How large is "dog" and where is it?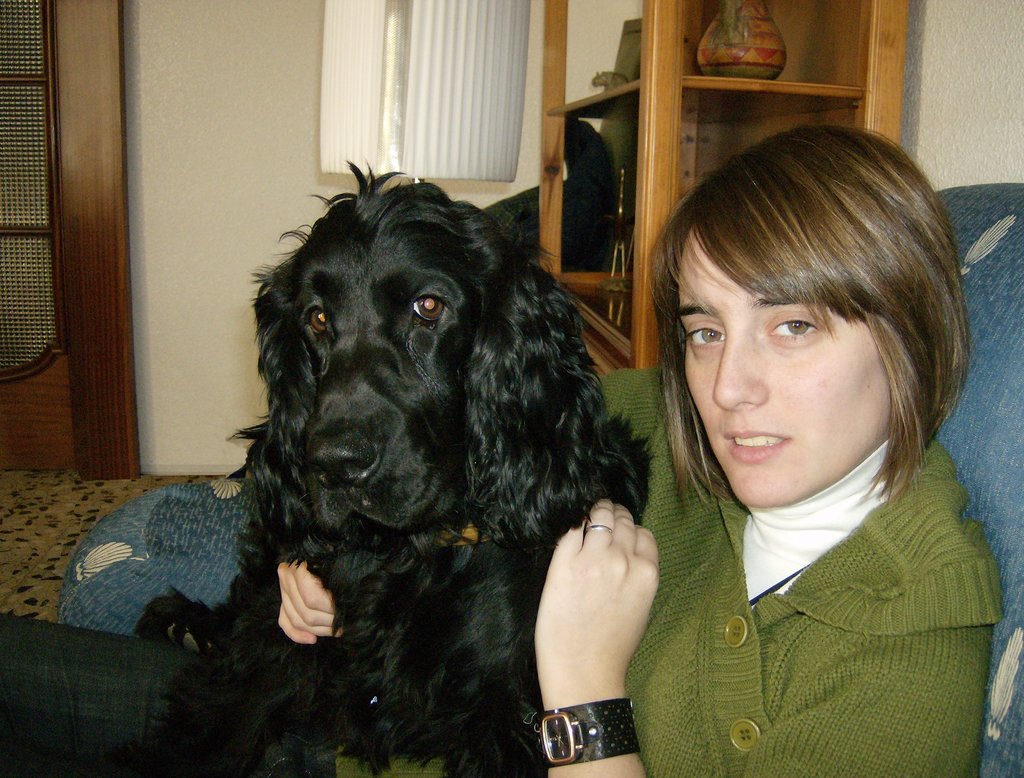
Bounding box: [x1=143, y1=157, x2=652, y2=777].
